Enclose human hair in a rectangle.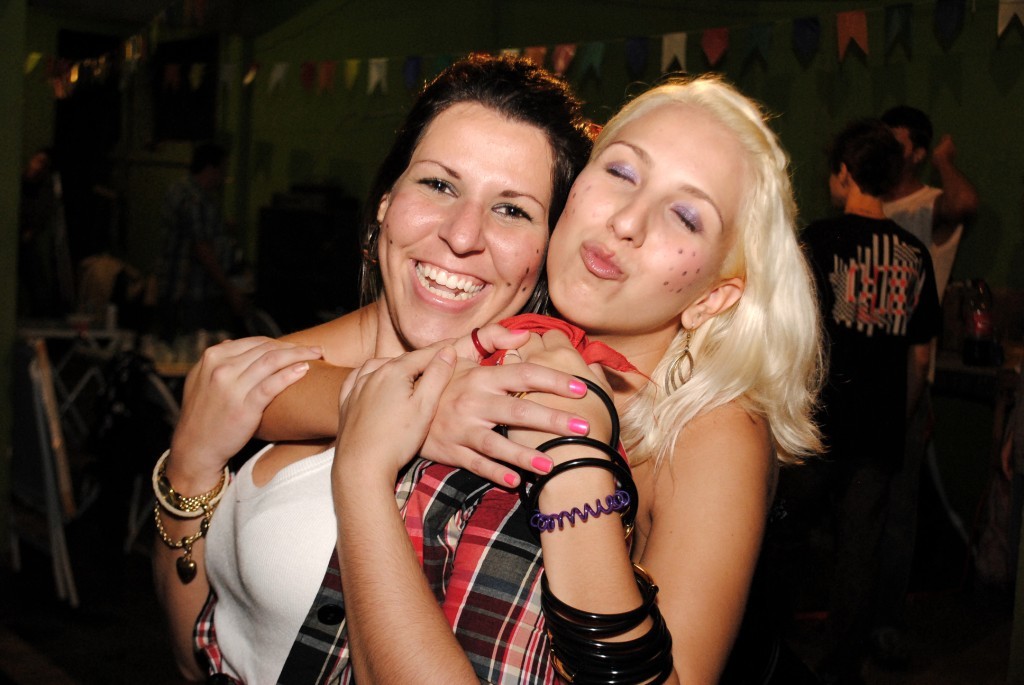
[x1=360, y1=47, x2=594, y2=347].
